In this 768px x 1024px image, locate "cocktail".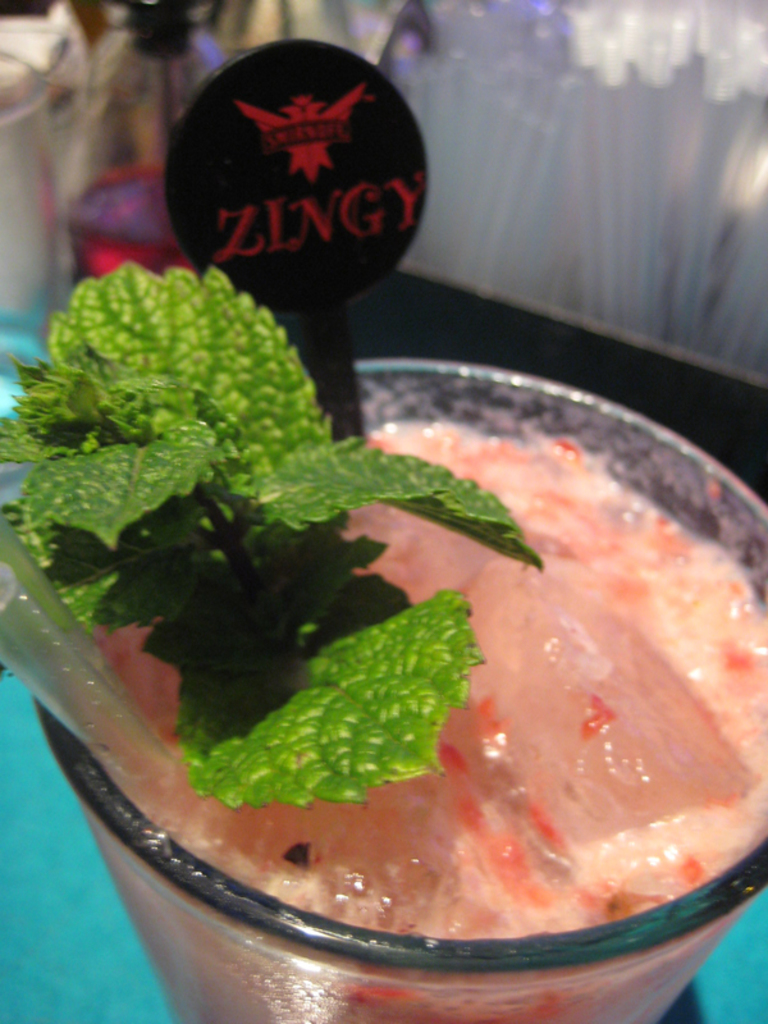
Bounding box: <bbox>0, 265, 767, 1023</bbox>.
